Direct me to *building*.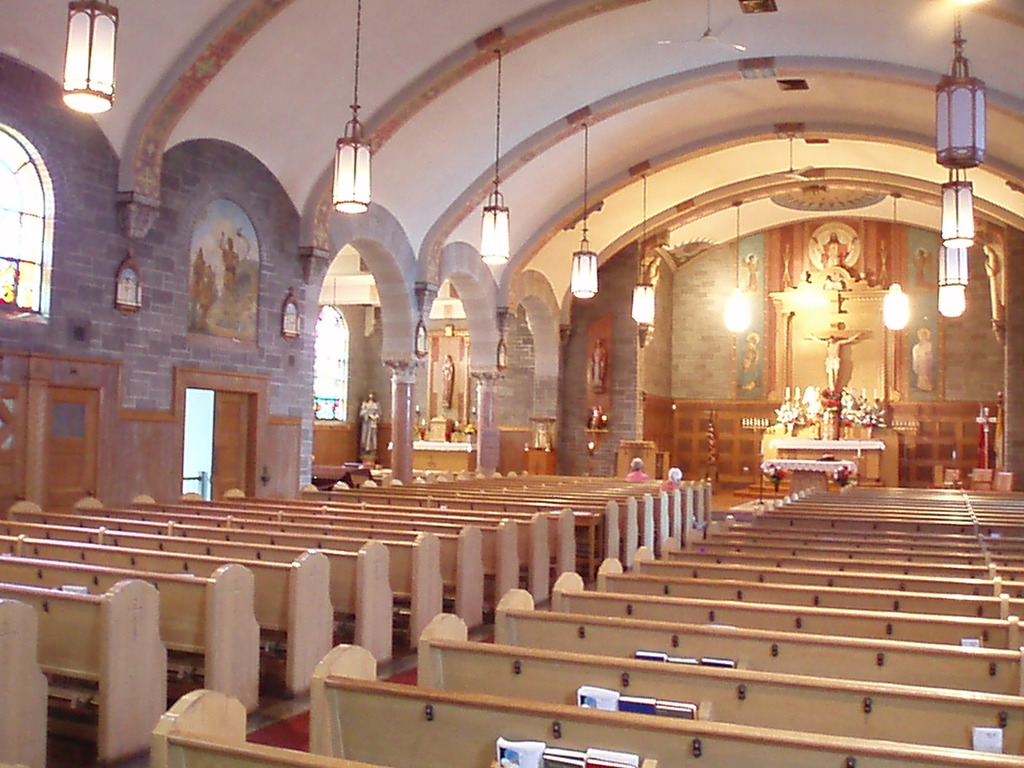
Direction: detection(0, 0, 1023, 767).
